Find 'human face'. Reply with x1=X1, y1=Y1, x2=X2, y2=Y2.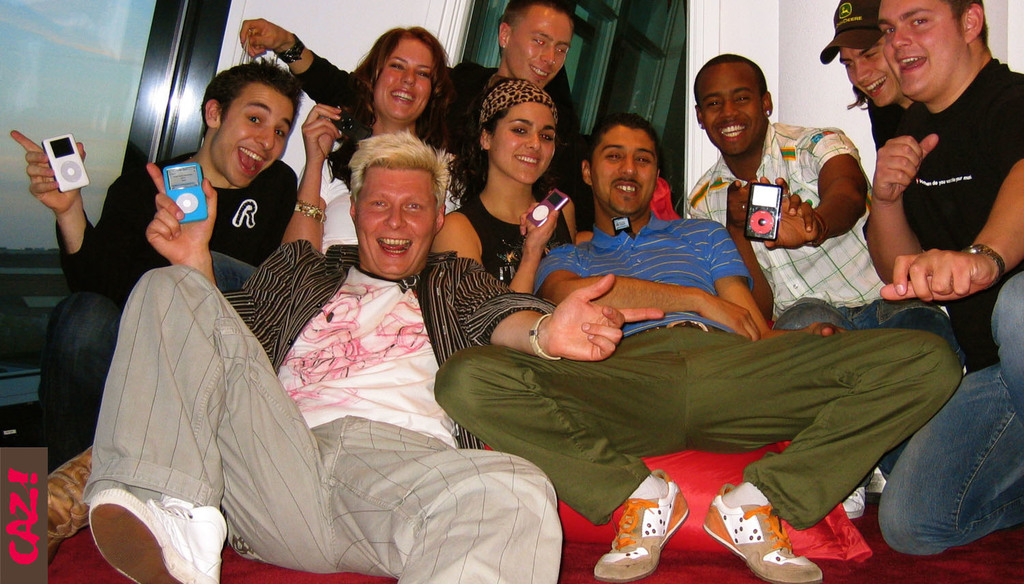
x1=507, y1=6, x2=572, y2=87.
